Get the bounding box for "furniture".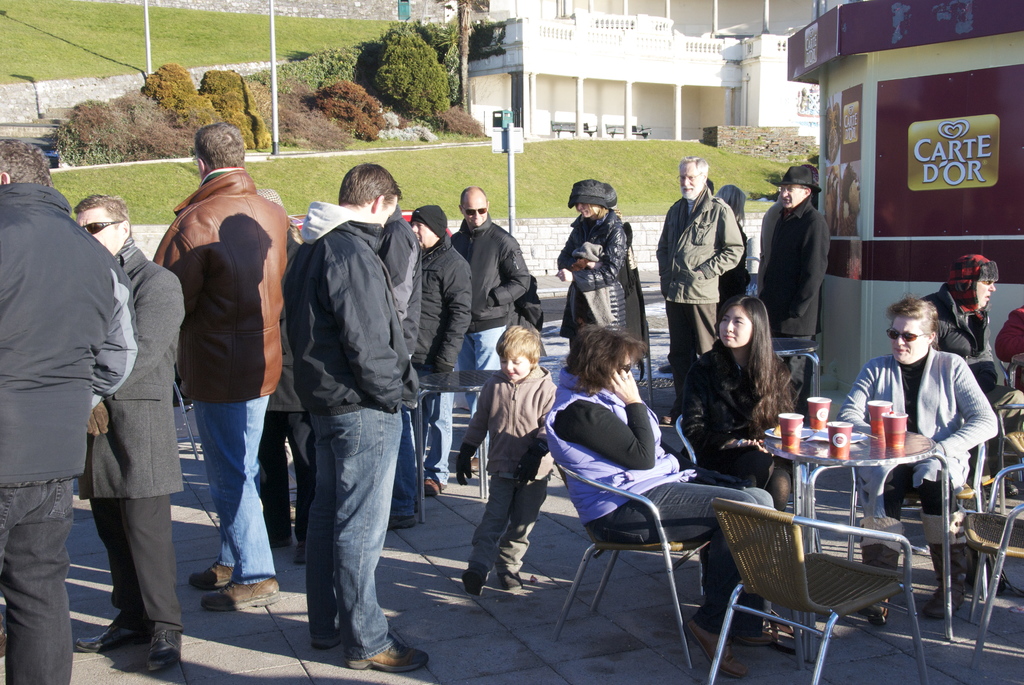
box=[548, 120, 595, 136].
